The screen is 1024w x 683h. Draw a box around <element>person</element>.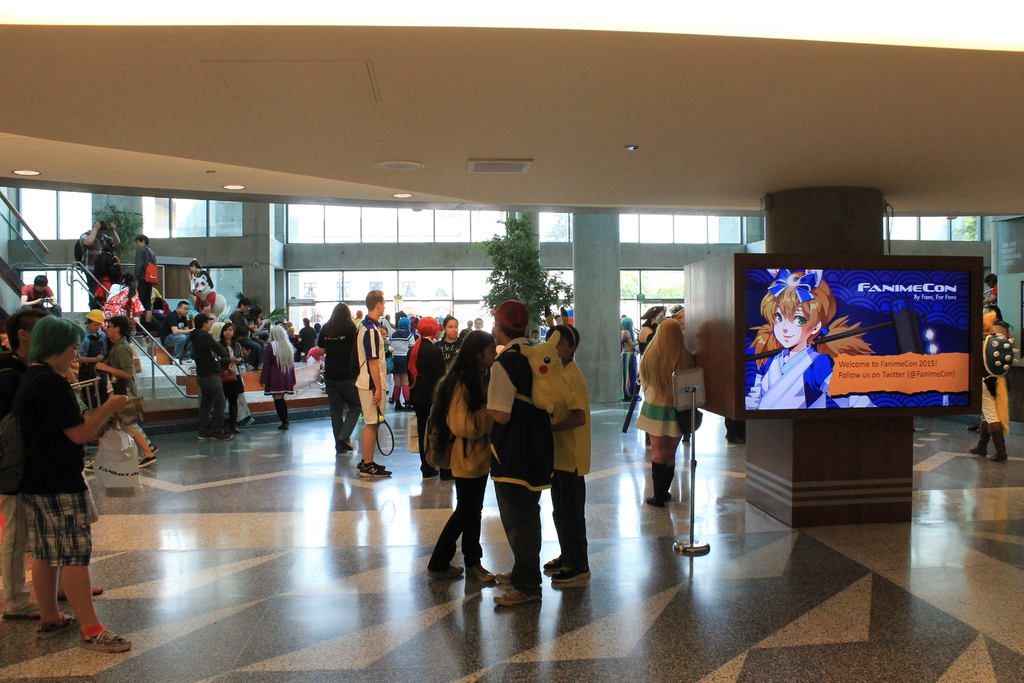
crop(286, 327, 301, 359).
